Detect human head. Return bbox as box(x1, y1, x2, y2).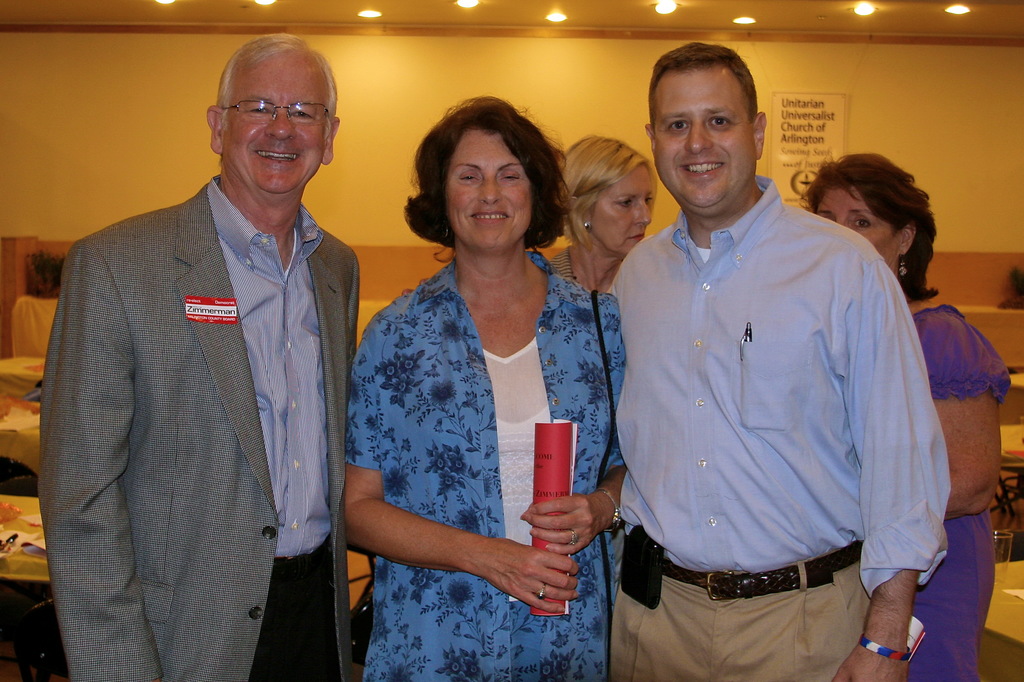
box(556, 131, 656, 255).
